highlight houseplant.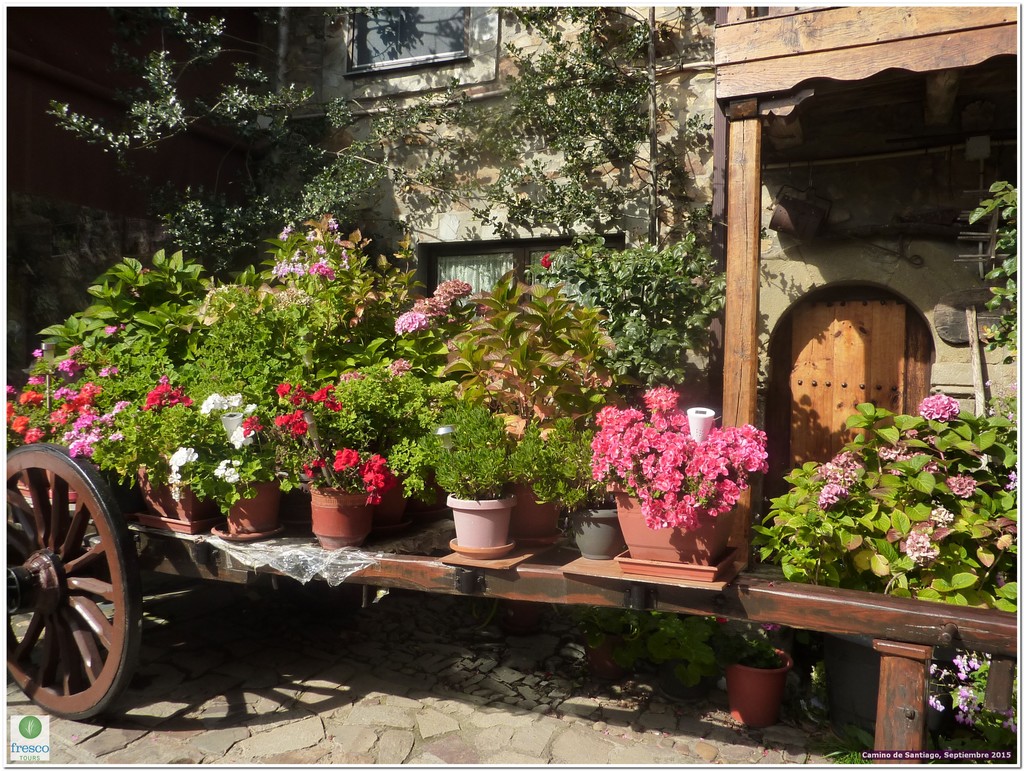
Highlighted region: [91, 400, 227, 533].
